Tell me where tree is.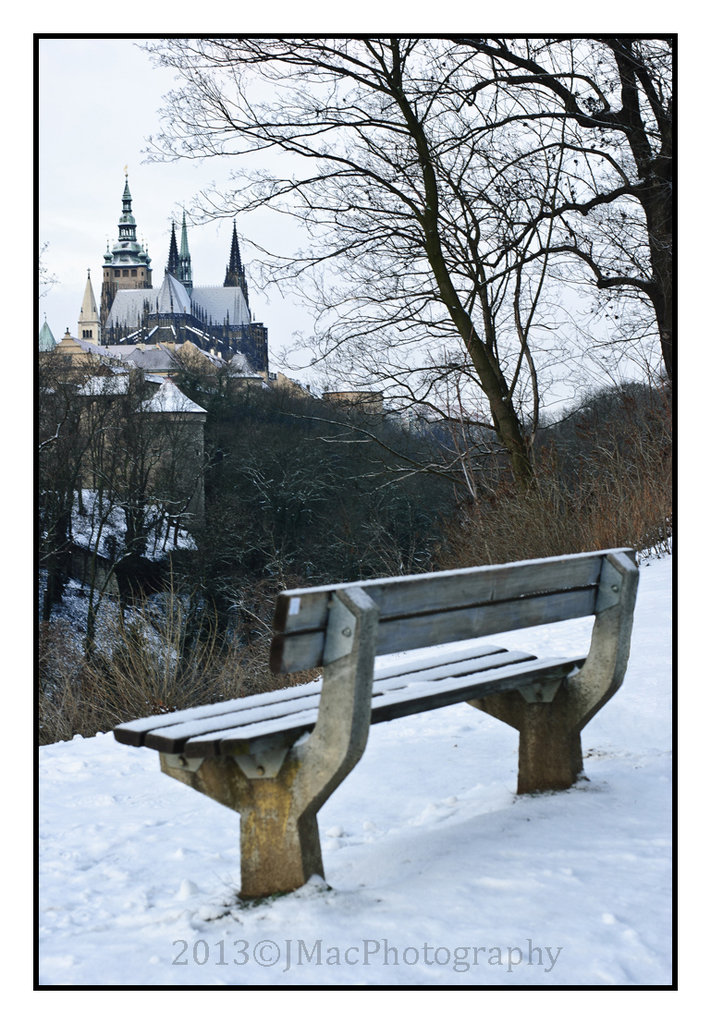
tree is at (left=311, top=27, right=679, bottom=405).
